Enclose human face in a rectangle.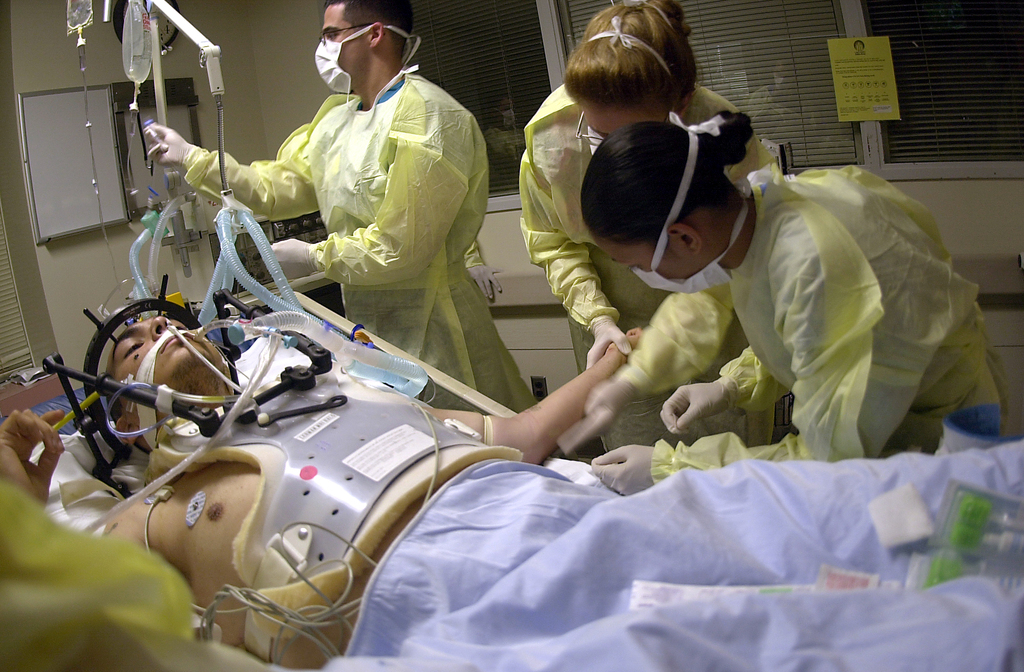
[581, 96, 680, 141].
